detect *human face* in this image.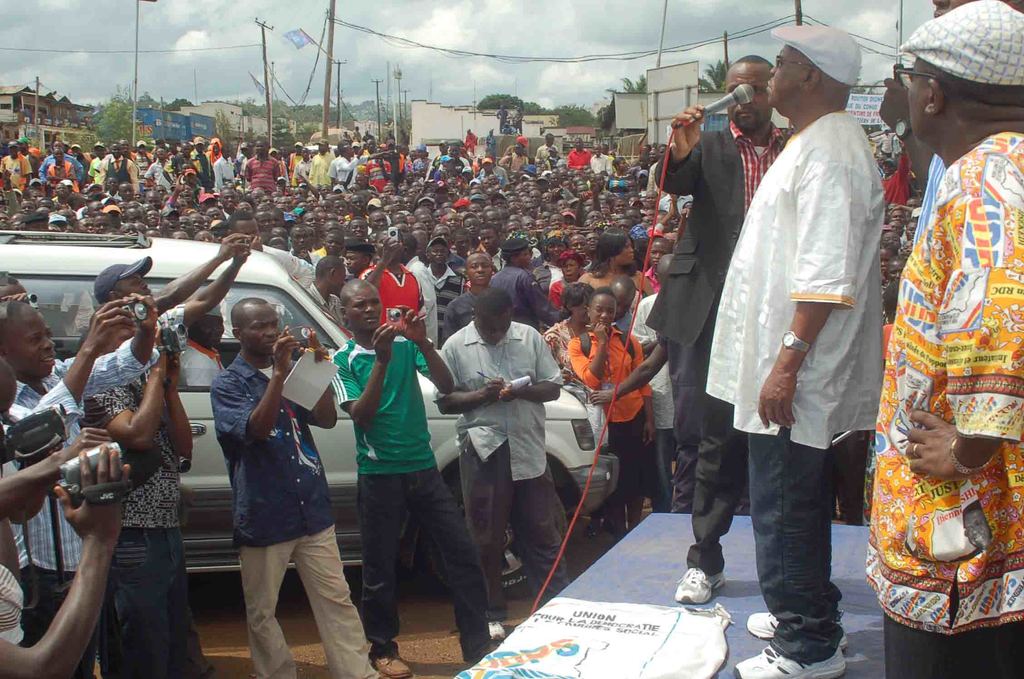
Detection: 726, 65, 769, 129.
